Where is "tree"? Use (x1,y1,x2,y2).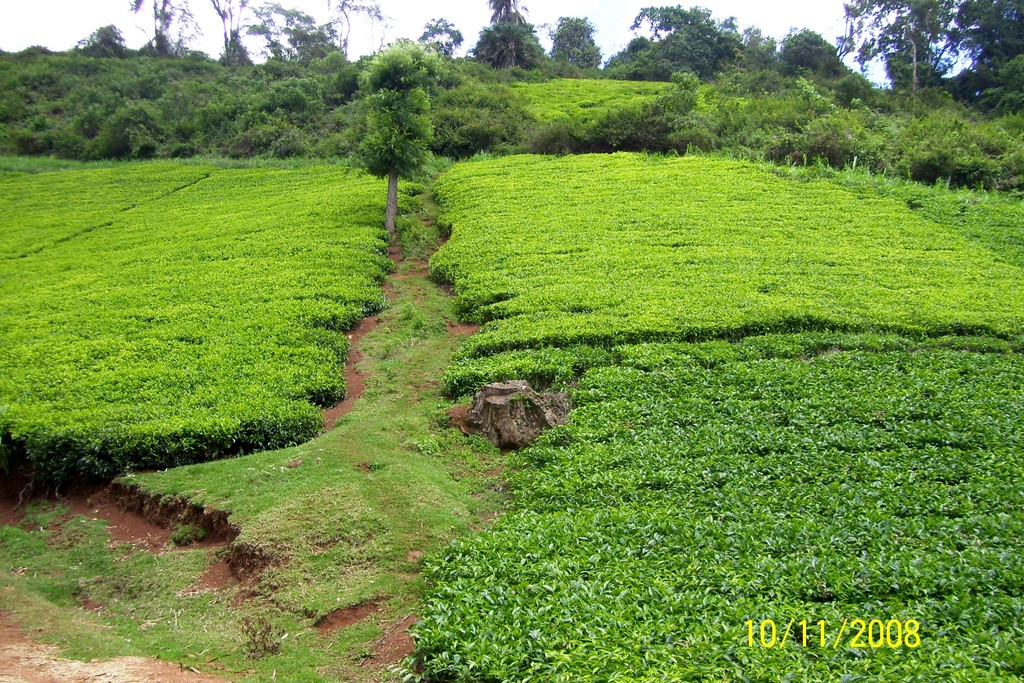
(477,0,547,86).
